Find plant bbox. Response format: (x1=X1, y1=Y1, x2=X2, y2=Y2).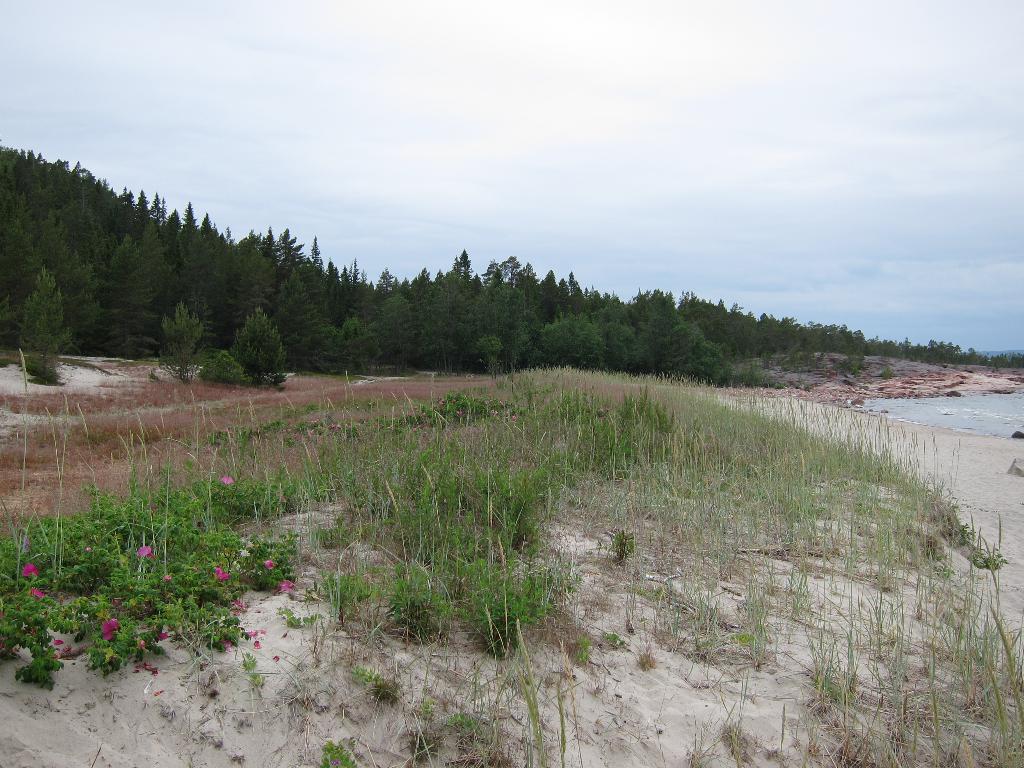
(x1=883, y1=361, x2=901, y2=377).
